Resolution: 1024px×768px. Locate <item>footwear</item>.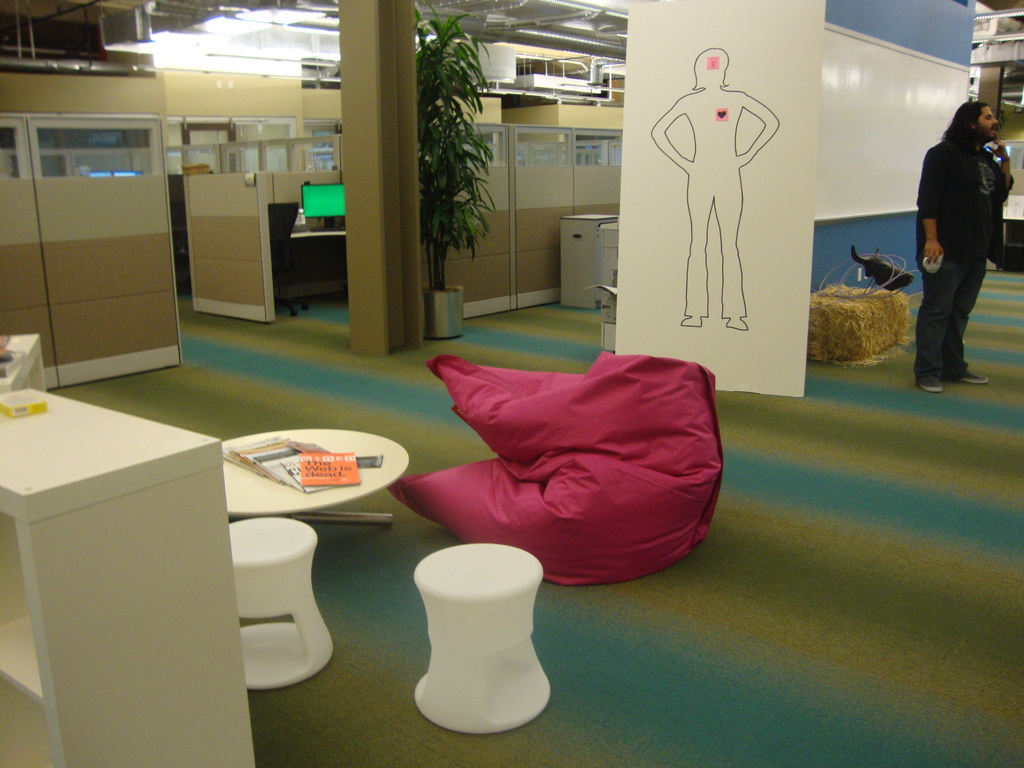
bbox=[916, 374, 944, 392].
